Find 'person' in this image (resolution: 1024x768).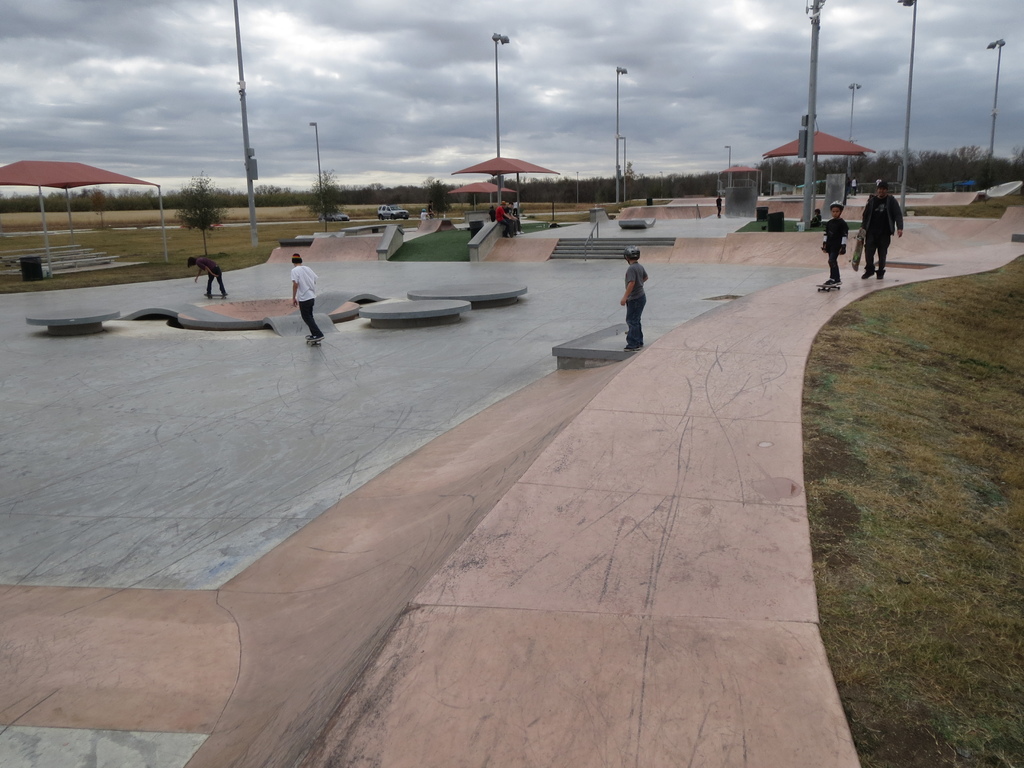
rect(485, 205, 495, 221).
